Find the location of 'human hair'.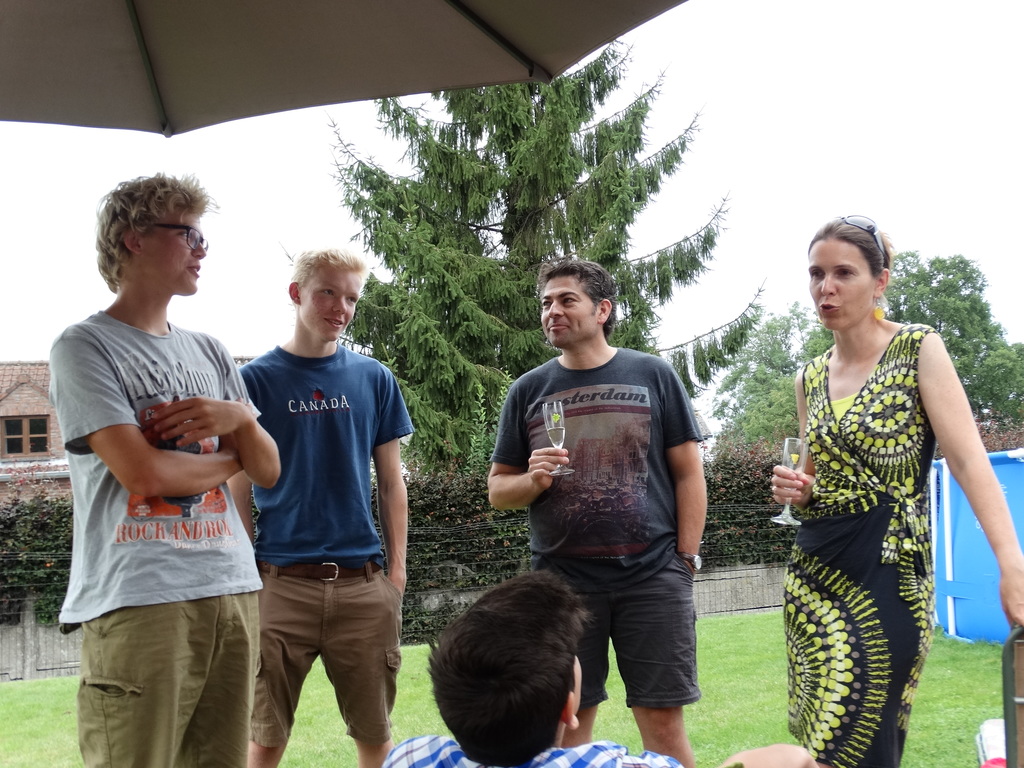
Location: 289,246,369,307.
